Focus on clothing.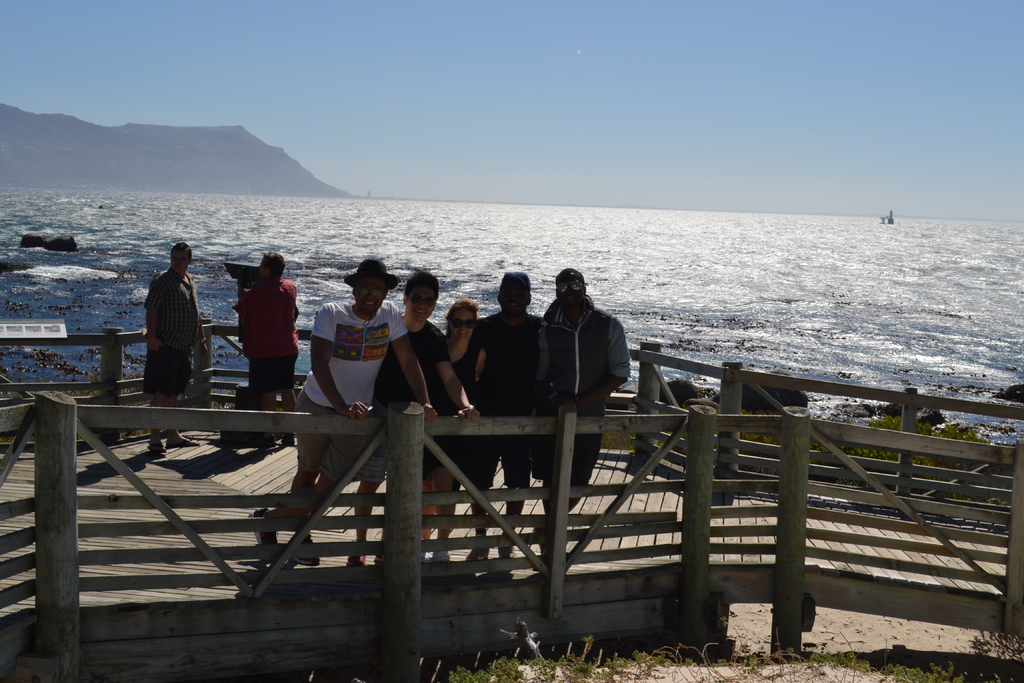
Focused at box(346, 311, 449, 475).
